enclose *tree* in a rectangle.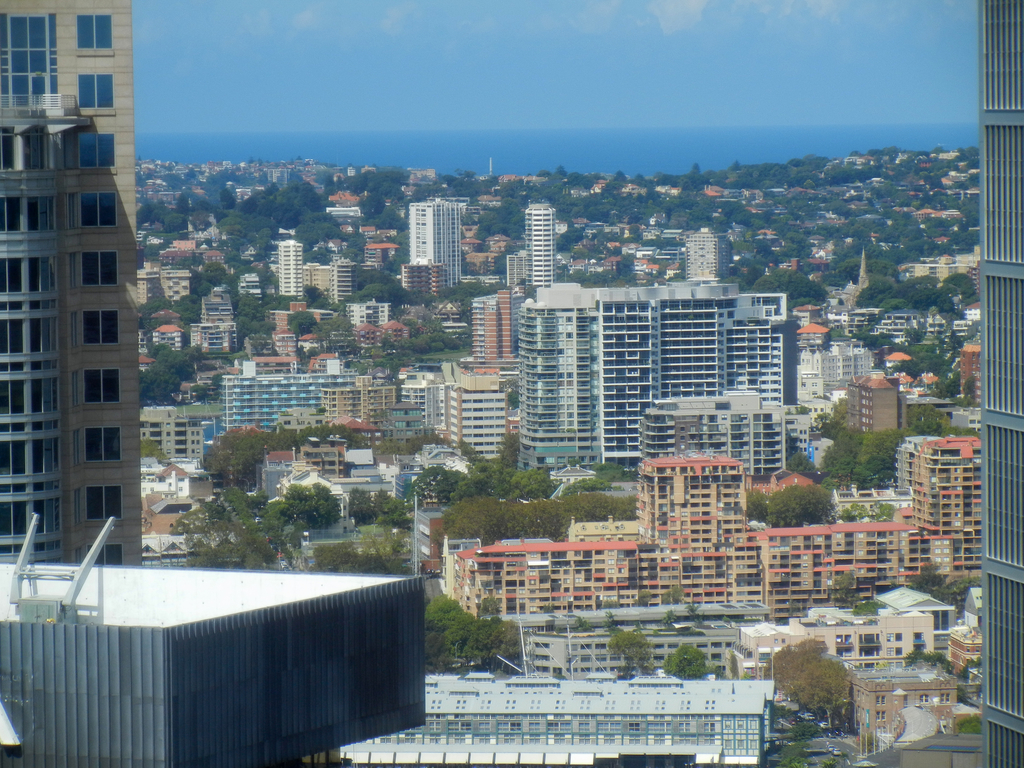
x1=765 y1=484 x2=837 y2=527.
